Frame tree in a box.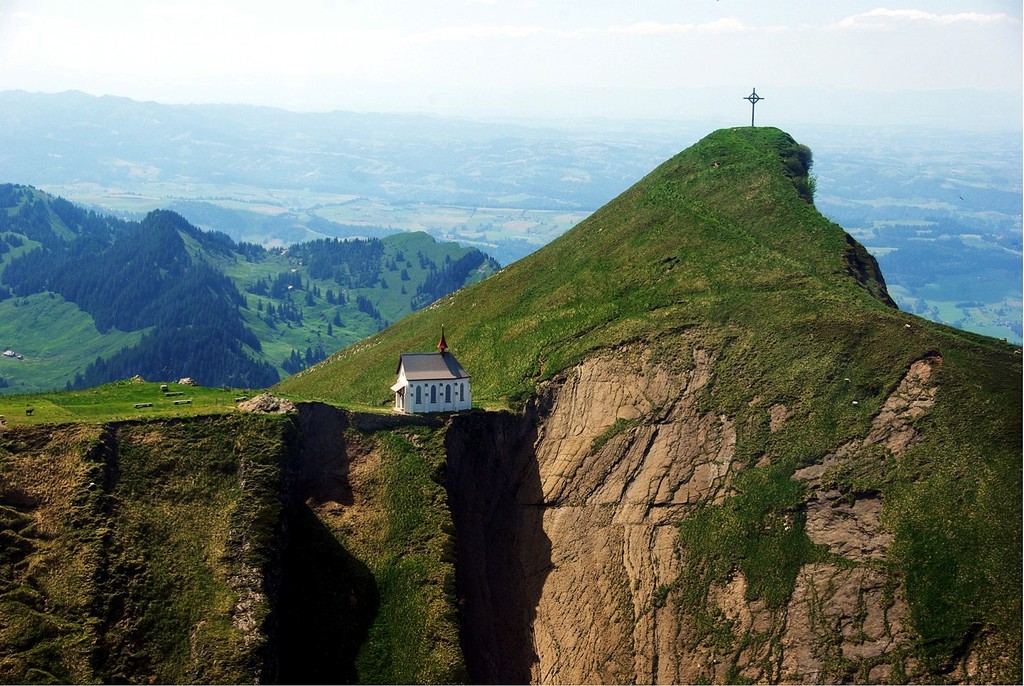
(401, 271, 407, 280).
